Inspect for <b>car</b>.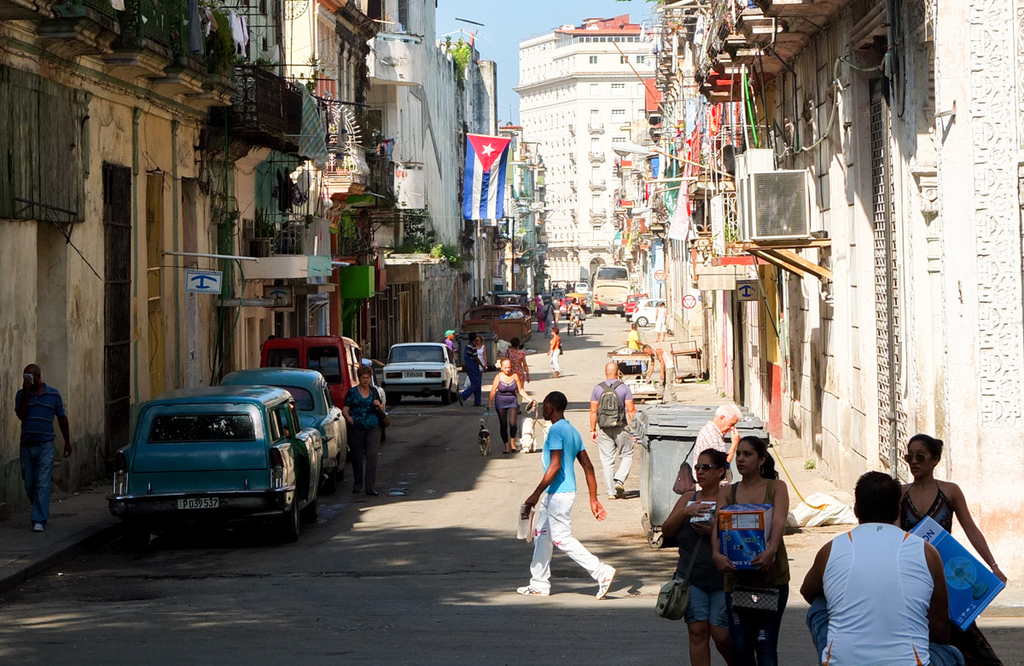
Inspection: rect(623, 297, 652, 323).
